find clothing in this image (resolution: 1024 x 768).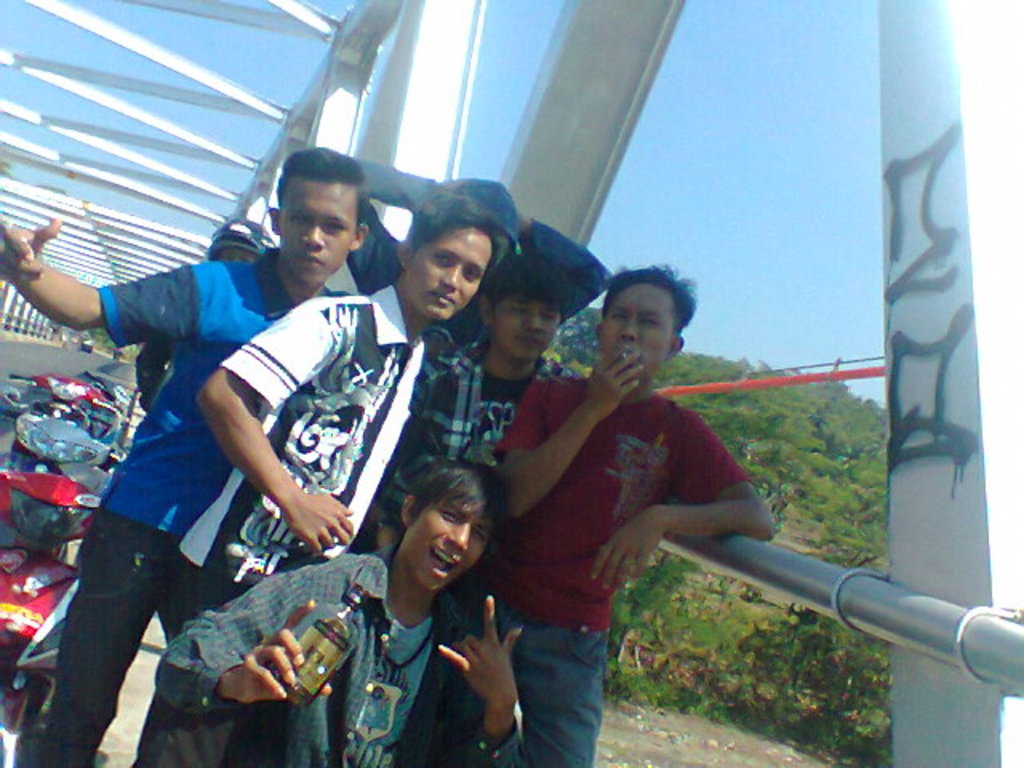
locate(347, 158, 608, 328).
